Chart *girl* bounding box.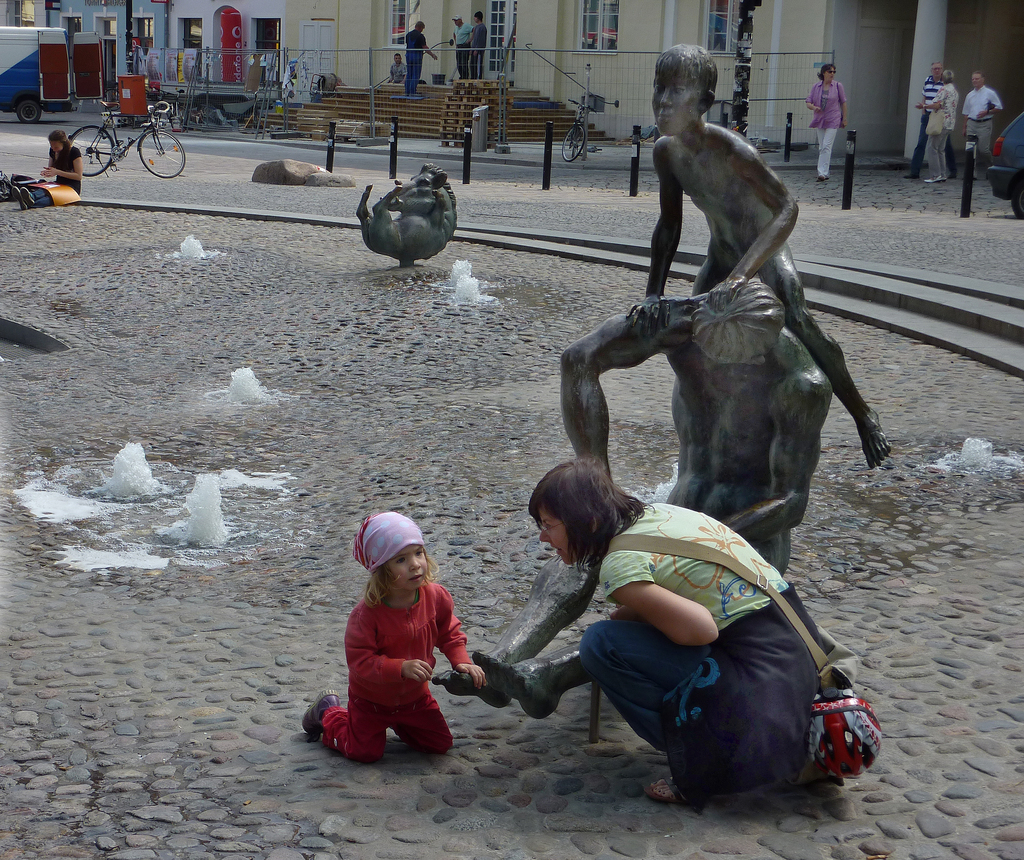
Charted: [x1=300, y1=509, x2=486, y2=763].
